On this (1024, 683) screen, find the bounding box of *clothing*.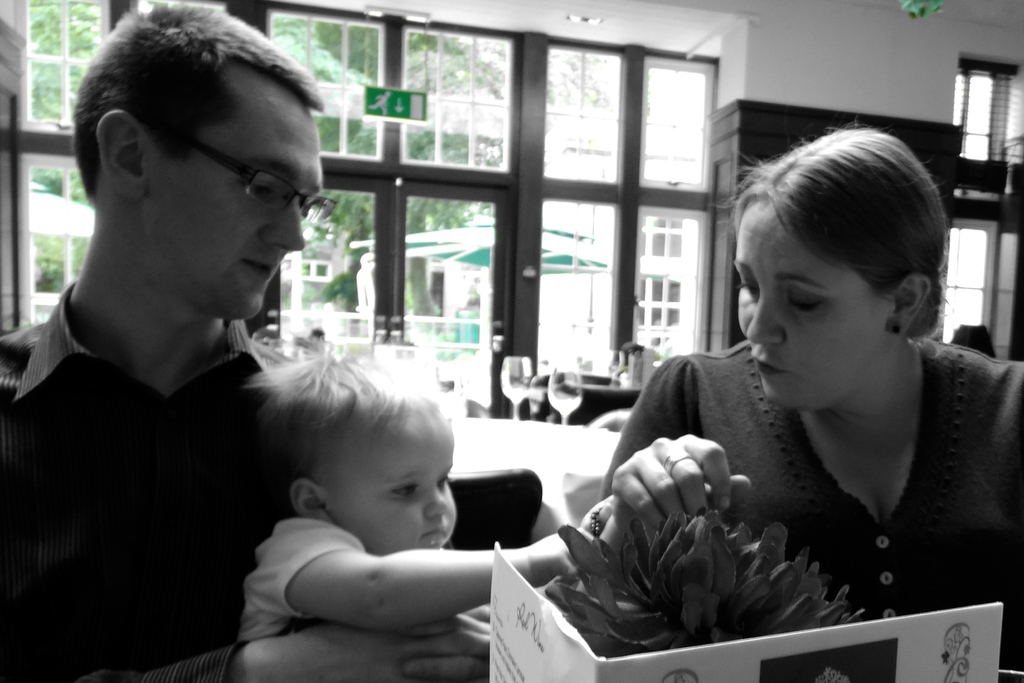
Bounding box: bbox=(7, 208, 314, 664).
